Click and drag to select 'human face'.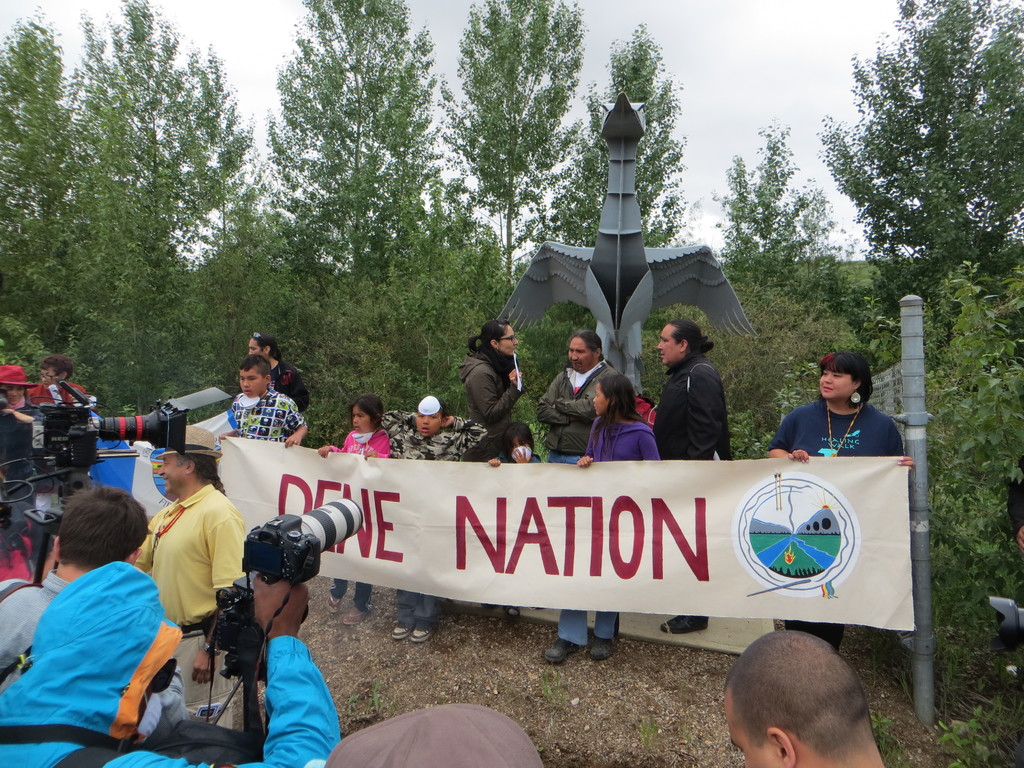
Selection: select_region(727, 696, 773, 767).
